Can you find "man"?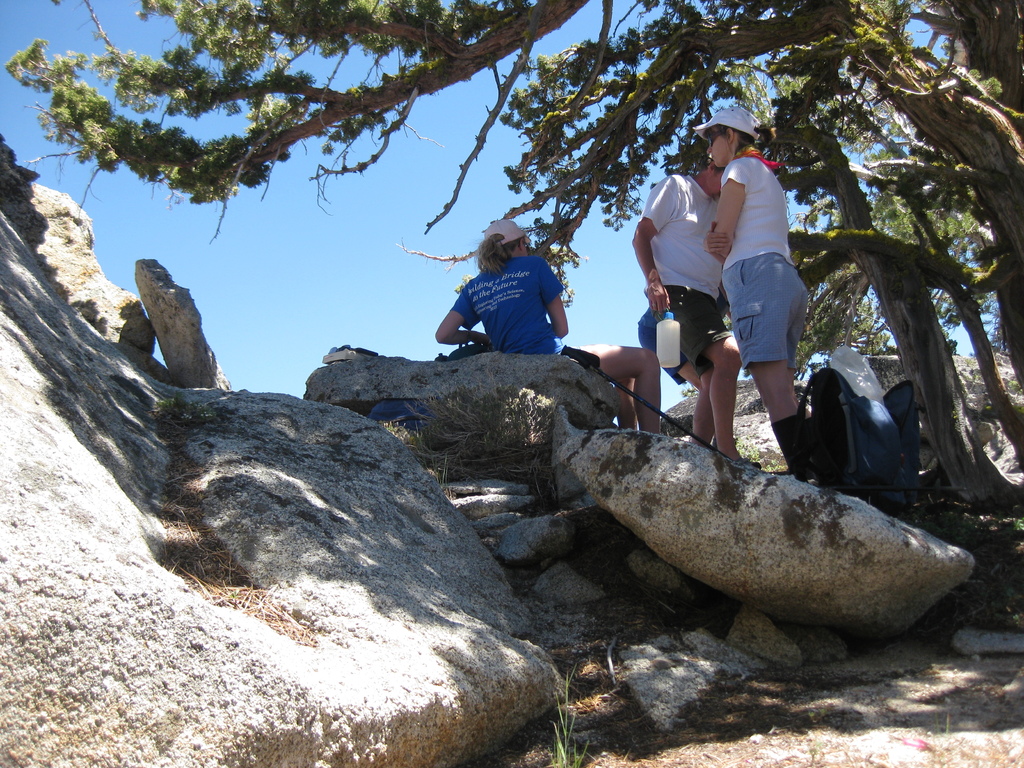
Yes, bounding box: [x1=630, y1=152, x2=764, y2=463].
